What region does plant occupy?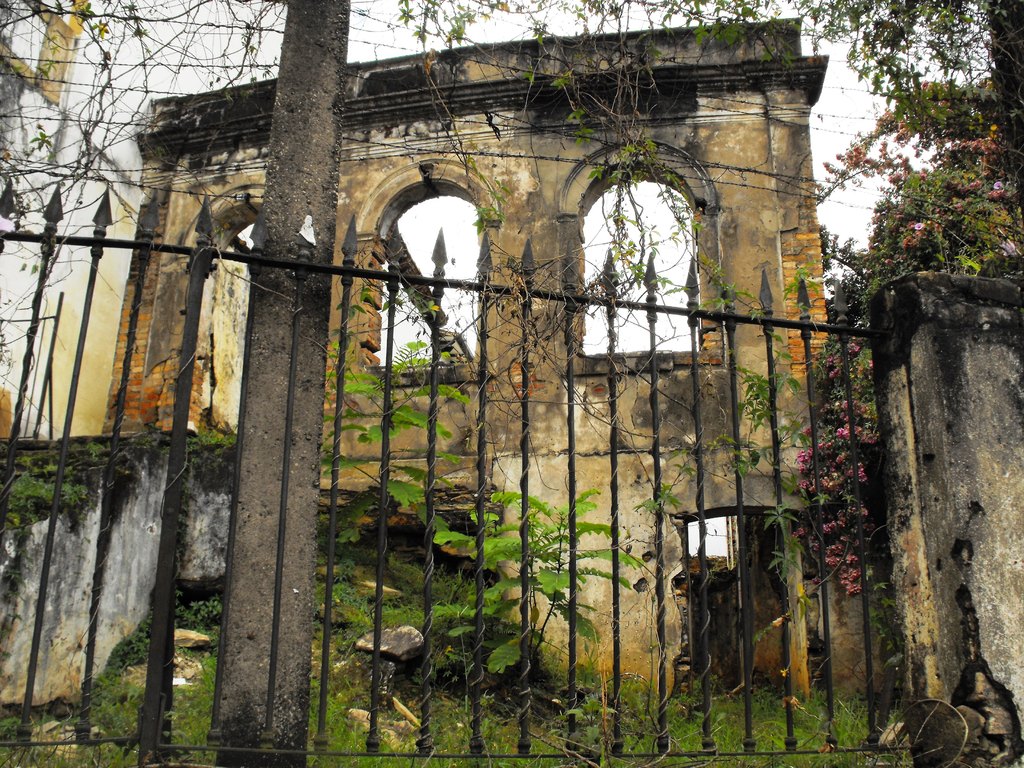
select_region(433, 490, 635, 671).
